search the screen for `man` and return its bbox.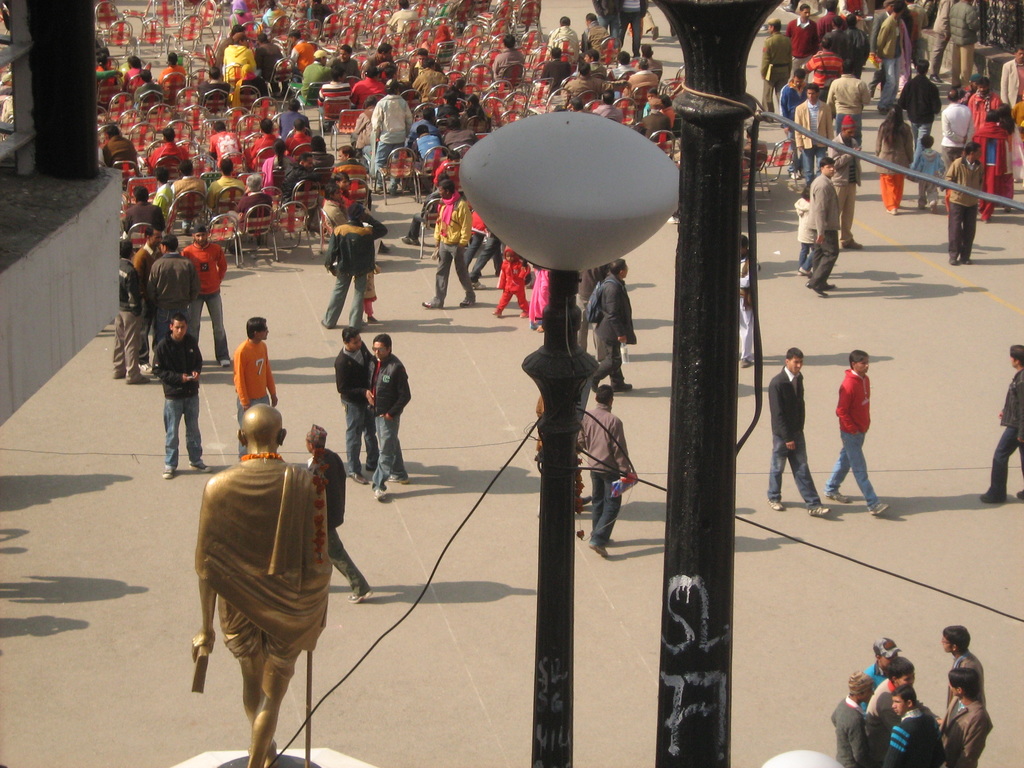
Found: 324, 202, 387, 331.
